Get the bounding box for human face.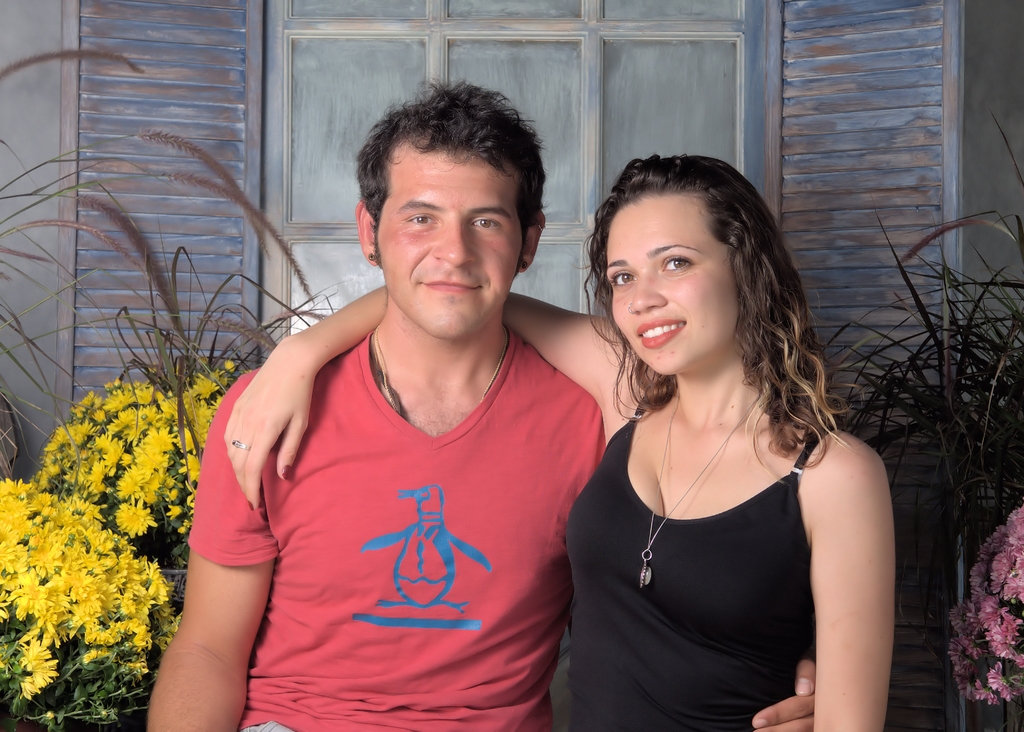
374/139/525/340.
